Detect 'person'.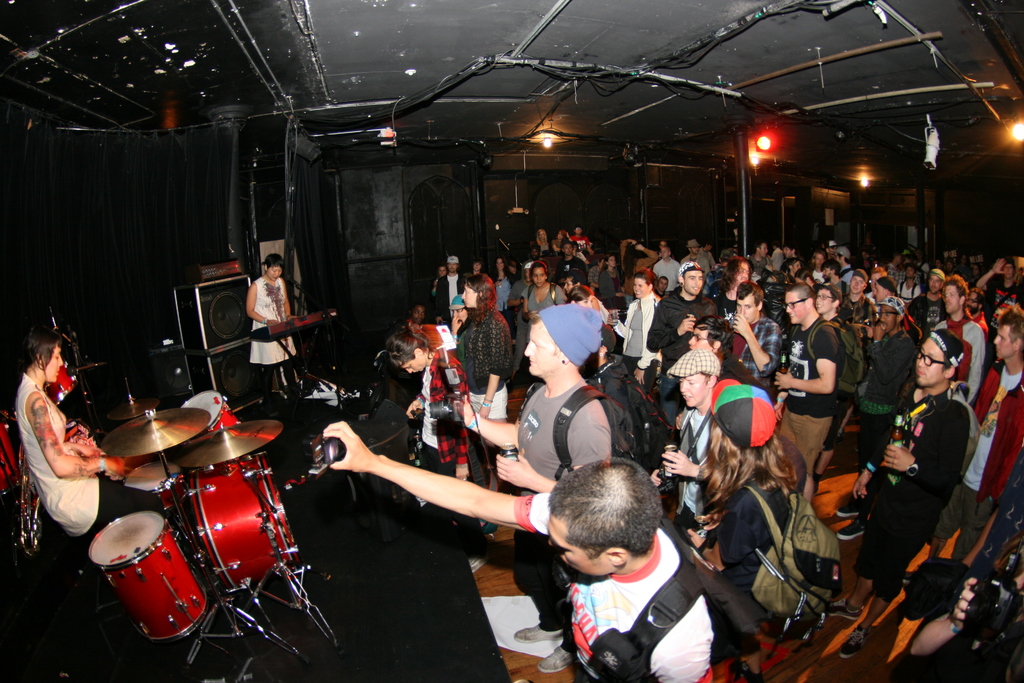
Detected at (x1=596, y1=251, x2=628, y2=310).
